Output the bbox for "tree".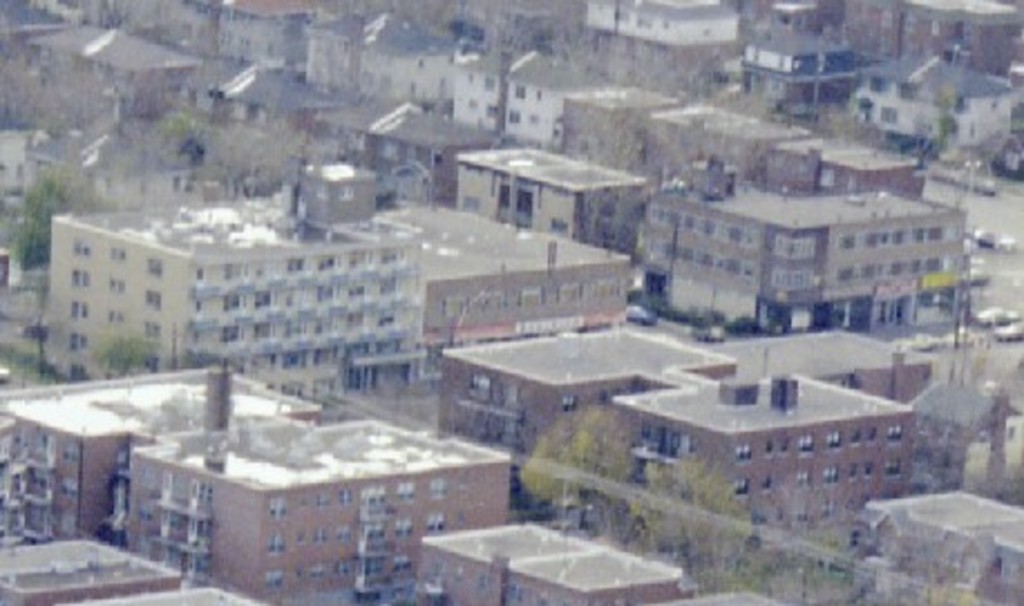
637, 456, 753, 581.
